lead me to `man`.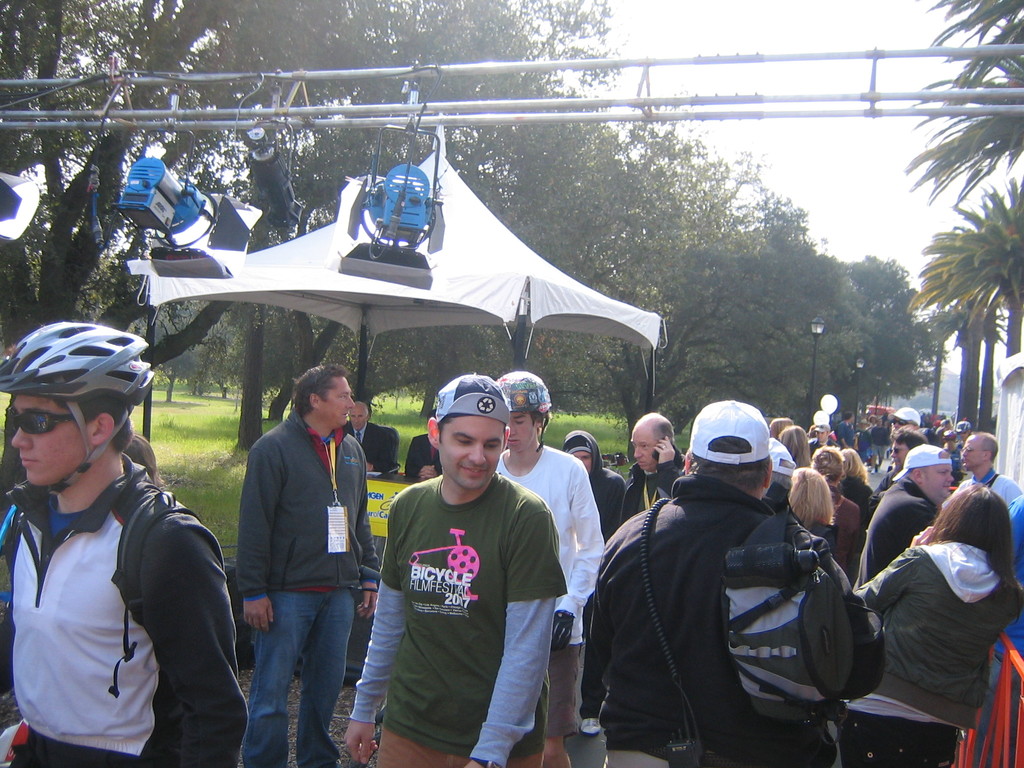
Lead to {"left": 0, "top": 321, "right": 255, "bottom": 767}.
